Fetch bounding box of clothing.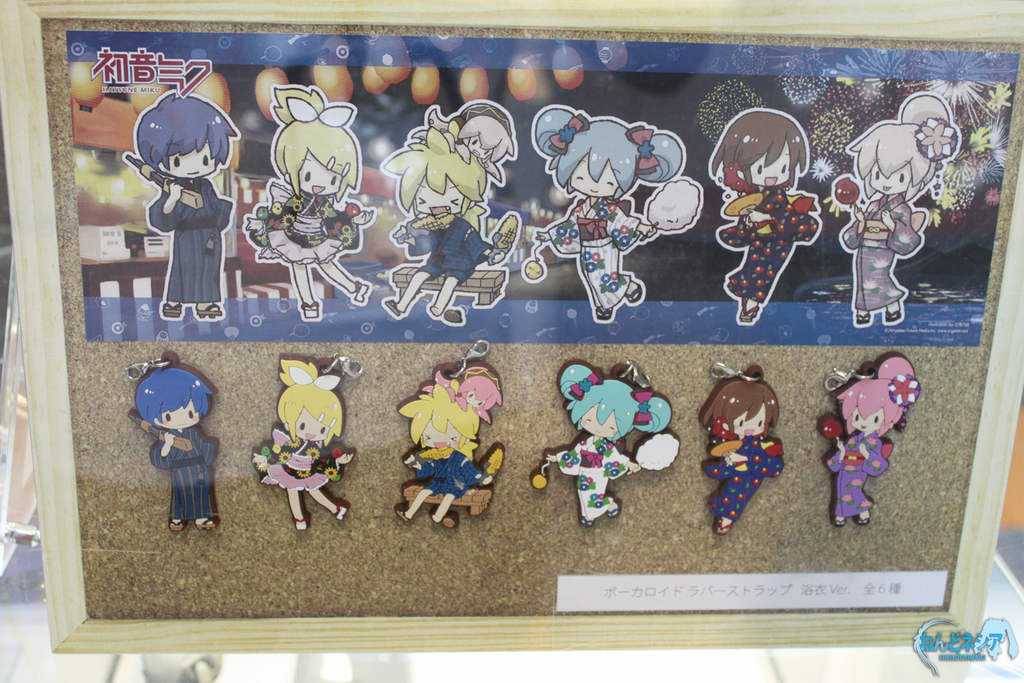
Bbox: bbox(546, 198, 639, 307).
